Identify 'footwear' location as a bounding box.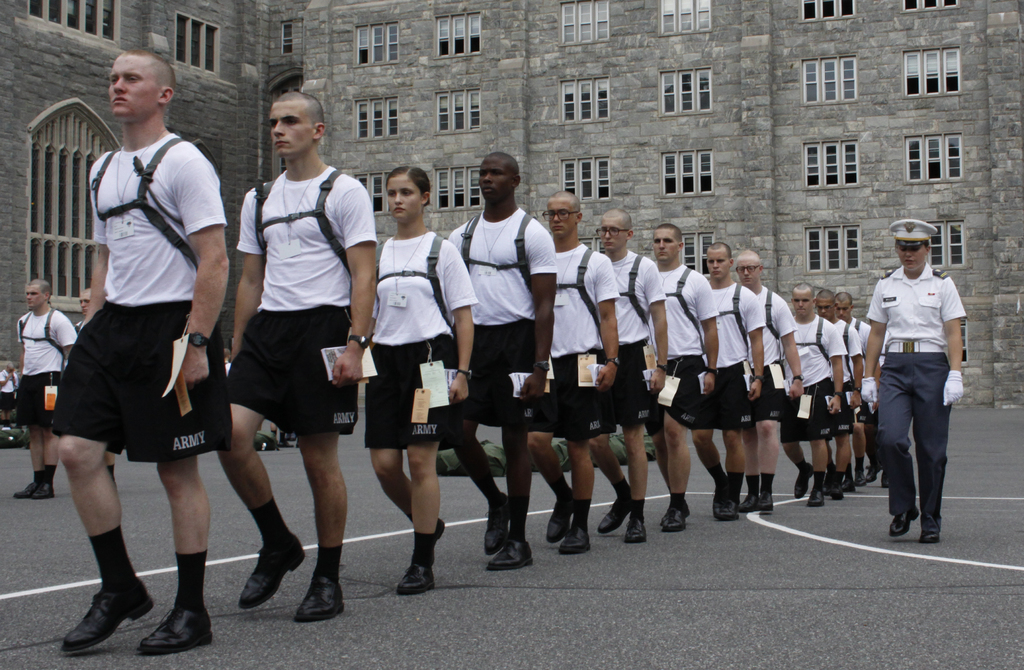
box=[625, 514, 647, 548].
